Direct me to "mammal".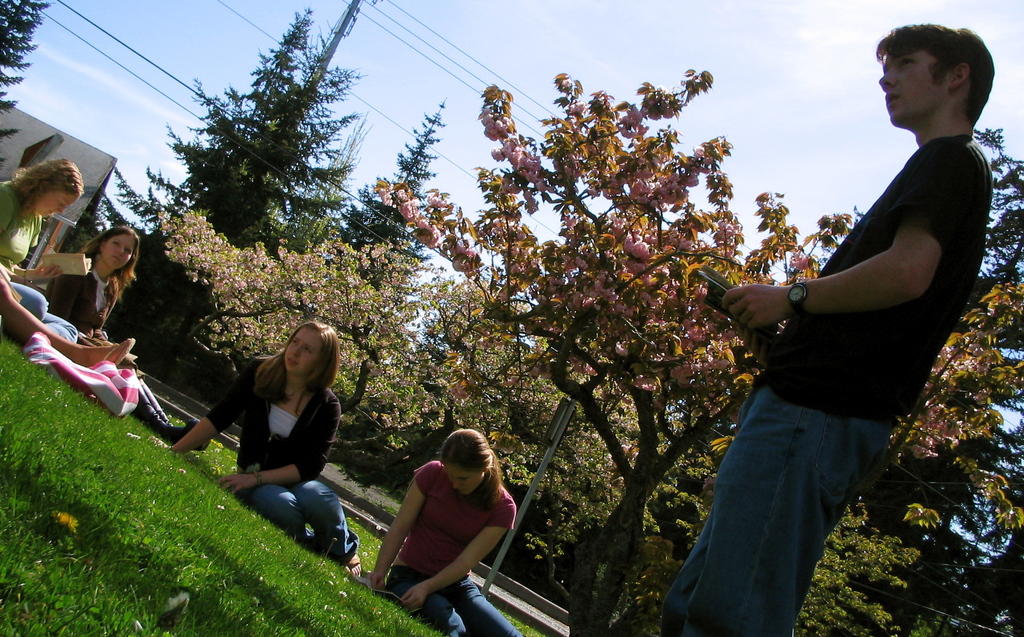
Direction: locate(0, 155, 136, 372).
